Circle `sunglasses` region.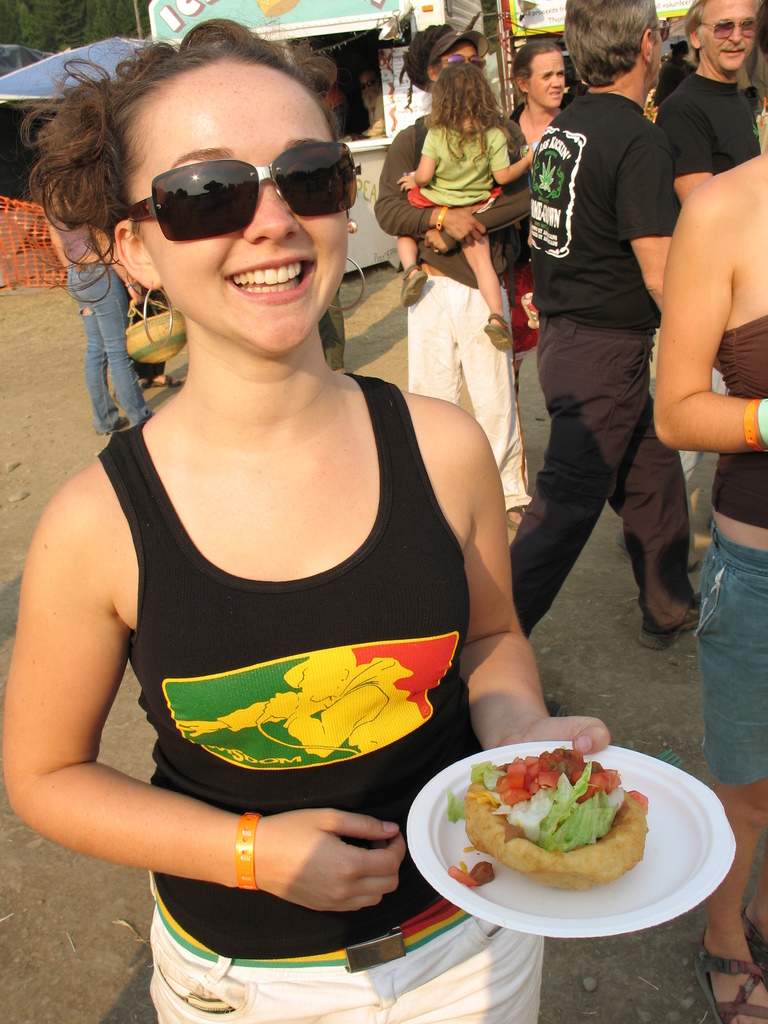
Region: locate(701, 22, 759, 38).
